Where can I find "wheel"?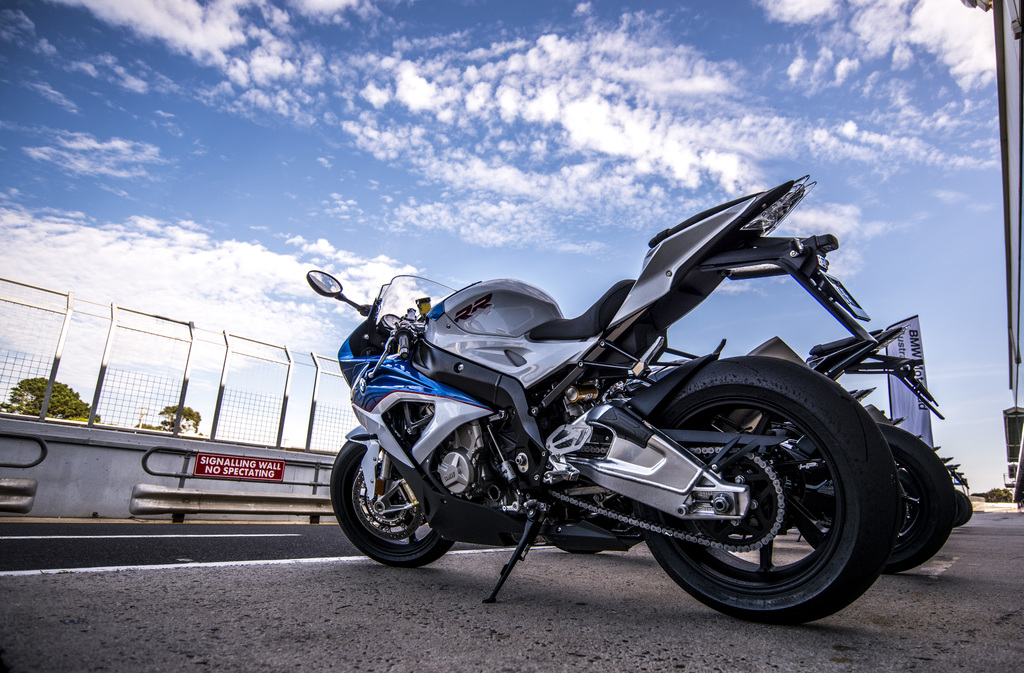
You can find it at [left=659, top=368, right=894, bottom=606].
